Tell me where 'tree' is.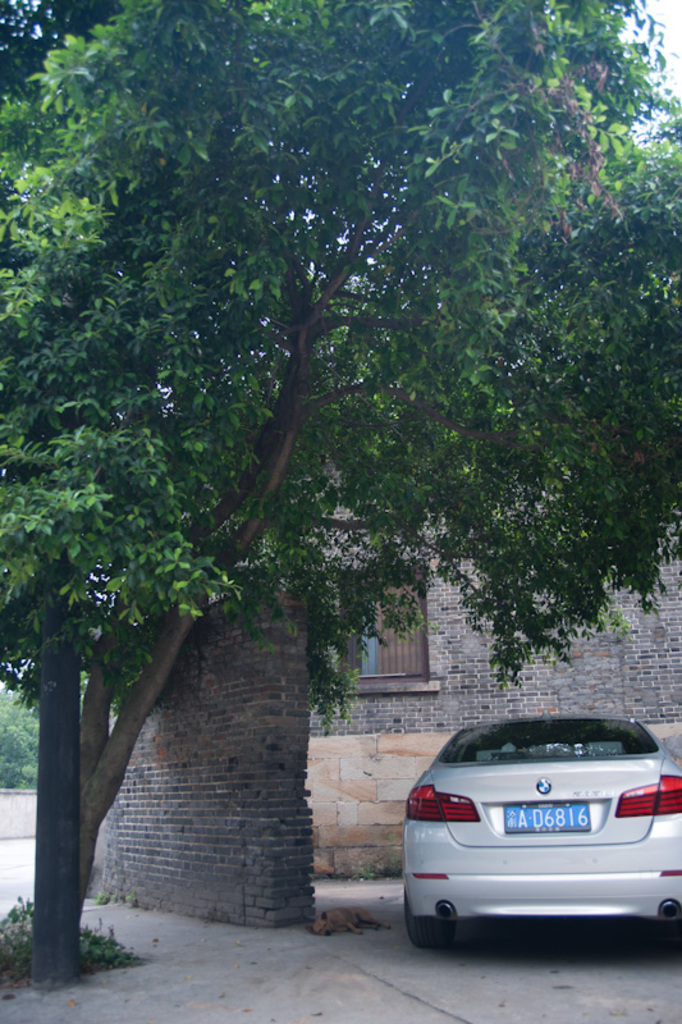
'tree' is at region(0, 12, 659, 850).
